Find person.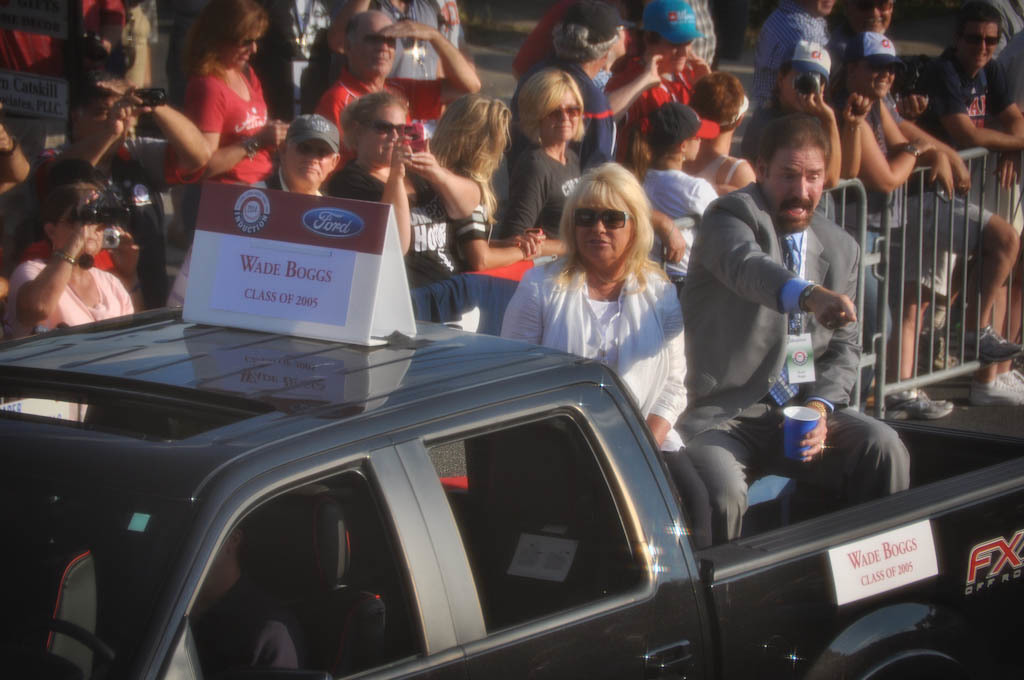
bbox(323, 0, 480, 81).
